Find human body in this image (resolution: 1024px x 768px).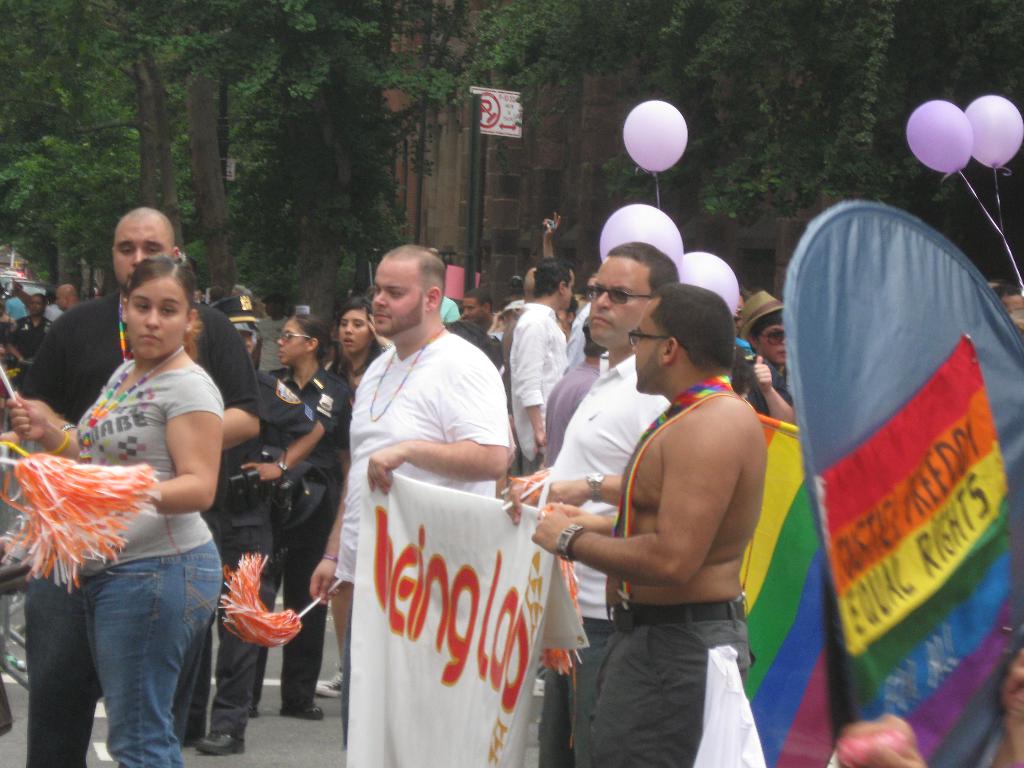
{"left": 499, "top": 349, "right": 674, "bottom": 756}.
